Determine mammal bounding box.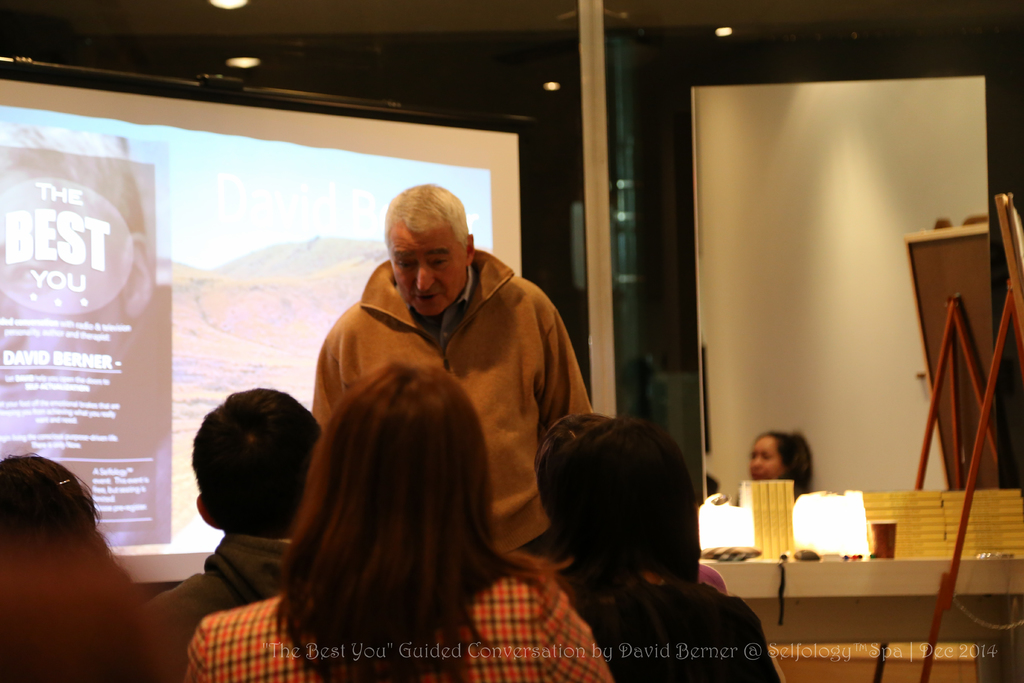
Determined: 141,384,332,682.
